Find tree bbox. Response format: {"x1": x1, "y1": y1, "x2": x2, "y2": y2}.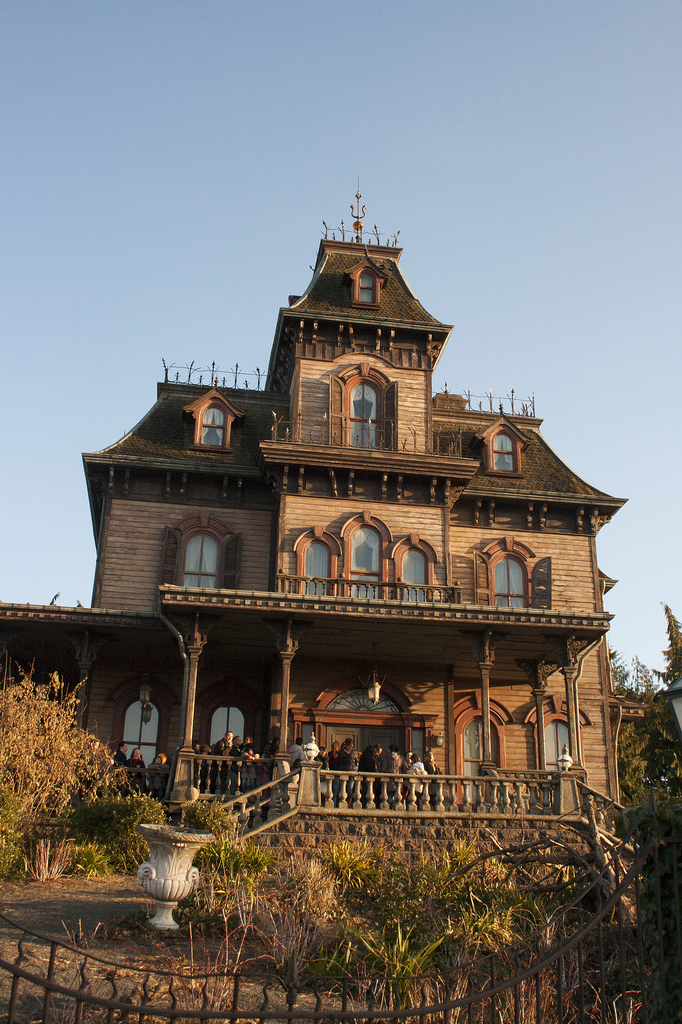
{"x1": 619, "y1": 712, "x2": 648, "y2": 805}.
